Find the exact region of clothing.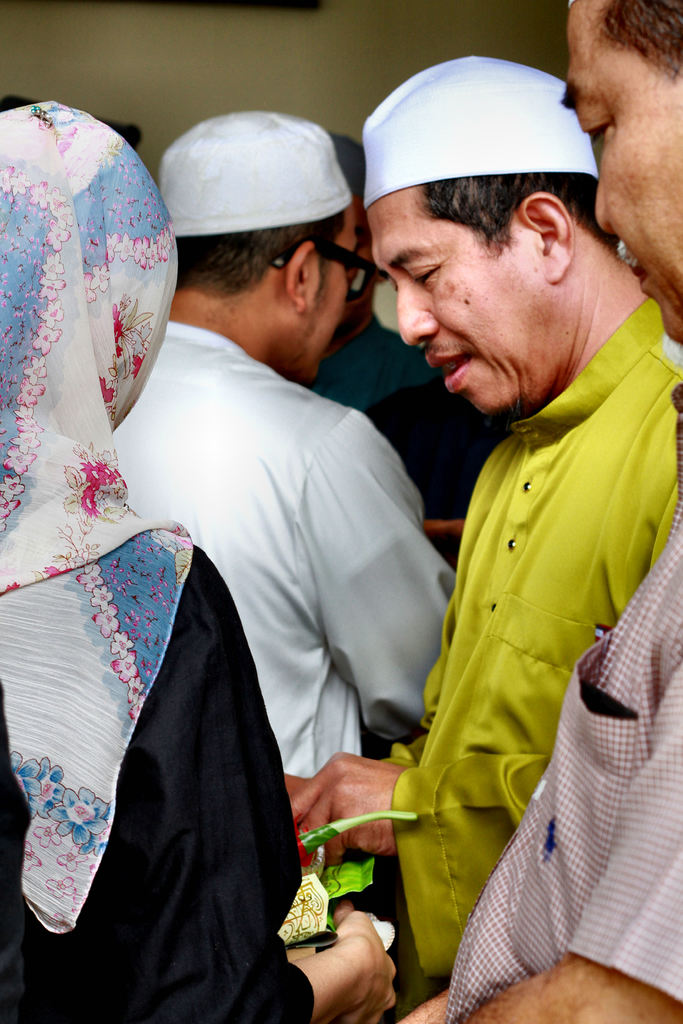
Exact region: bbox(103, 312, 470, 781).
